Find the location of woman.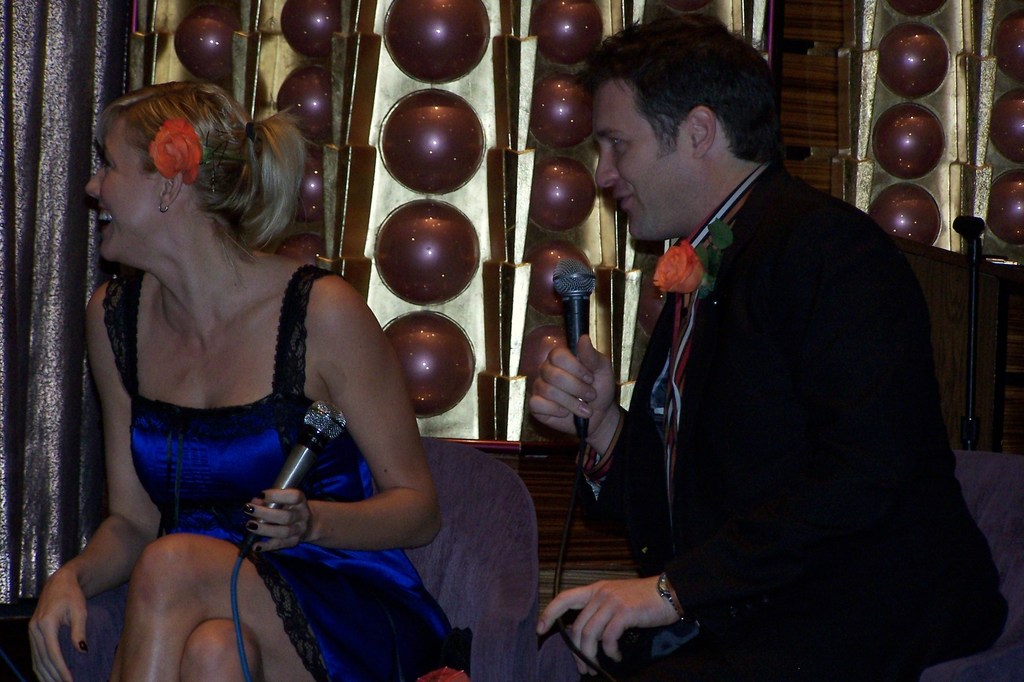
Location: 45/63/458/680.
